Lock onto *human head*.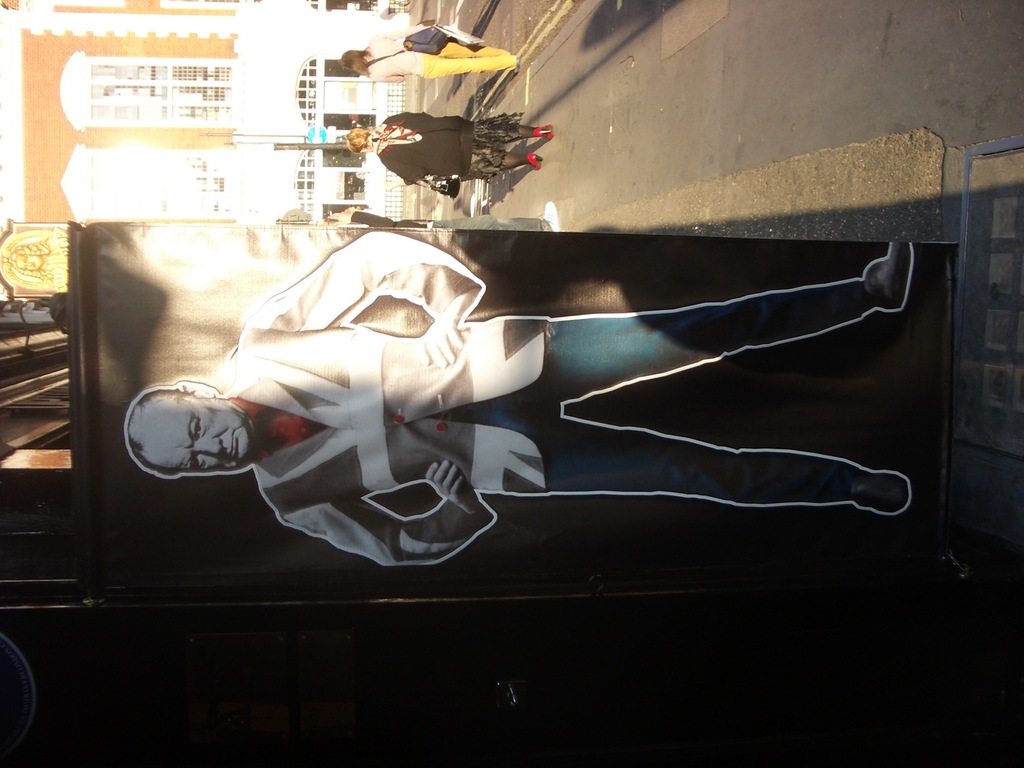
Locked: [342,46,366,73].
